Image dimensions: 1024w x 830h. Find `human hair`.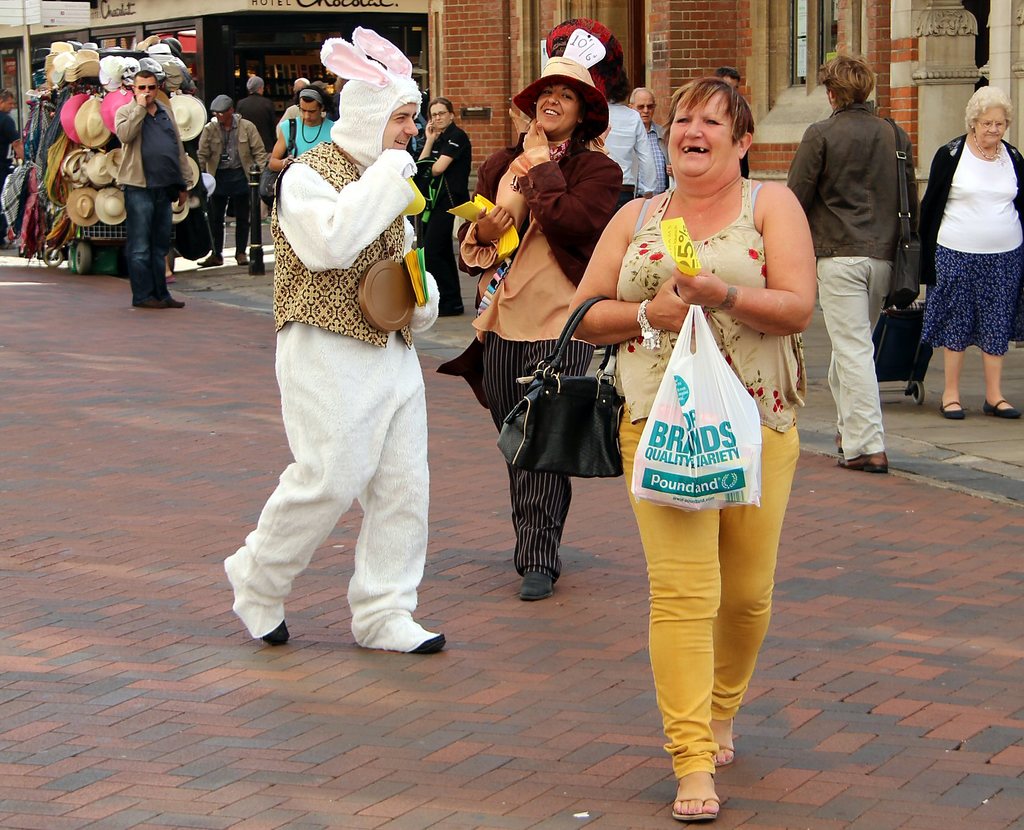
[x1=666, y1=78, x2=755, y2=171].
